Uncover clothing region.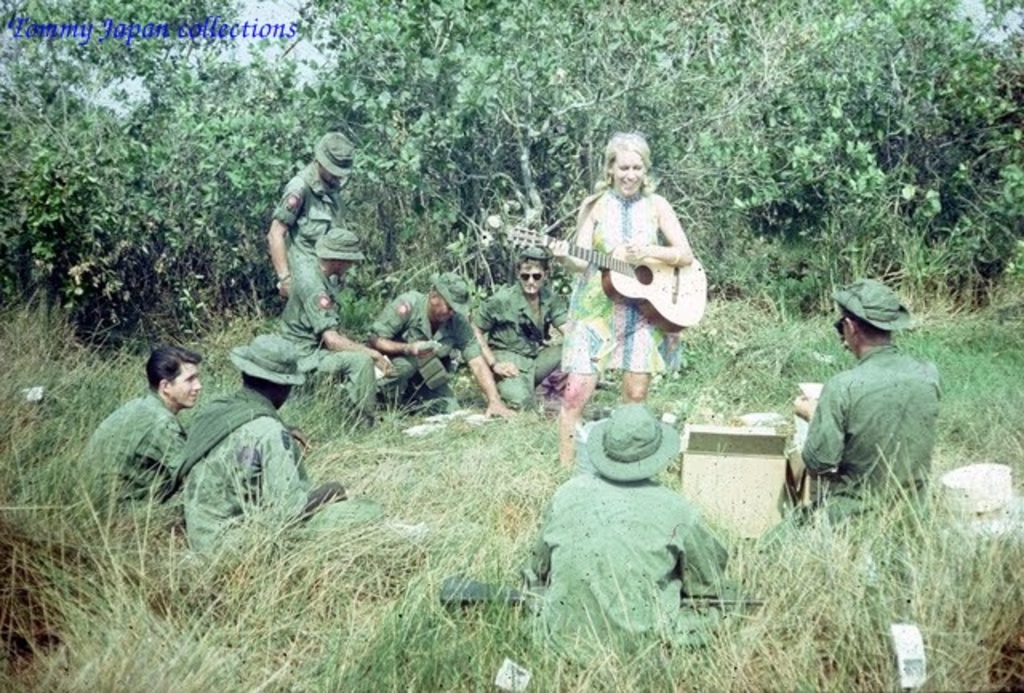
Uncovered: <bbox>165, 389, 386, 541</bbox>.
